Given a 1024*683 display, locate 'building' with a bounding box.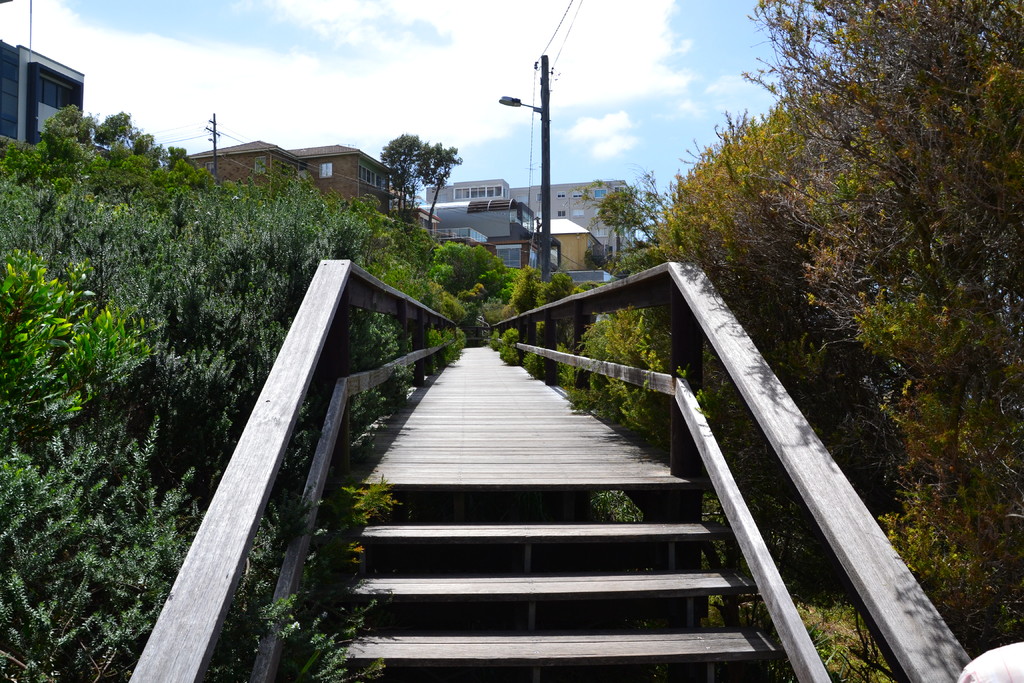
Located: (left=192, top=140, right=442, bottom=276).
